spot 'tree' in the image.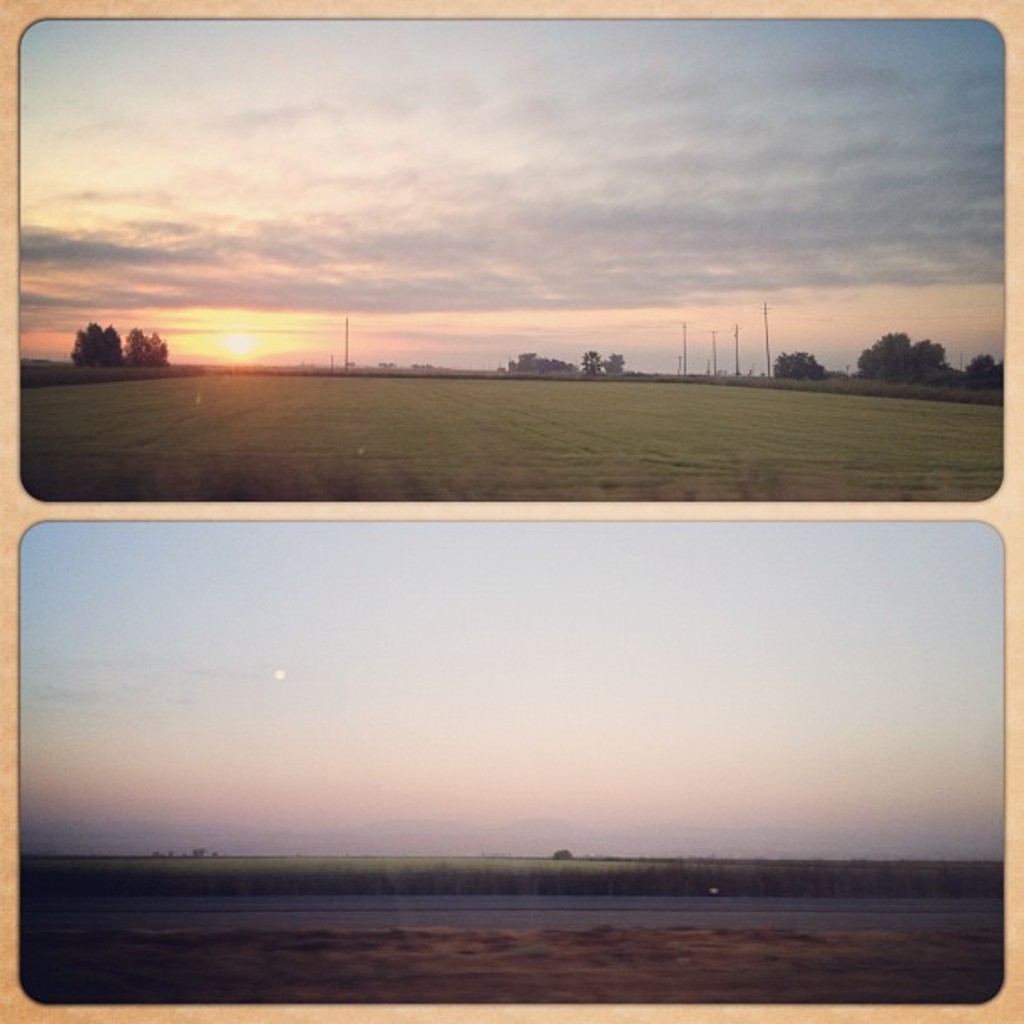
'tree' found at 965 358 1001 392.
